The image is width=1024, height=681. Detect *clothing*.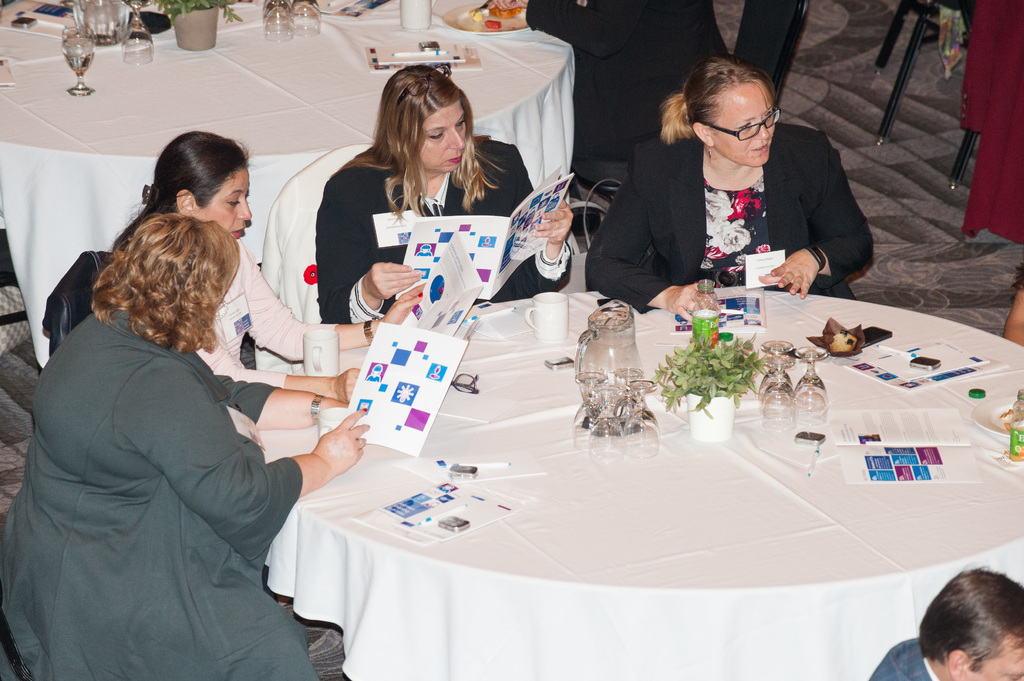
Detection: left=579, top=131, right=870, bottom=283.
